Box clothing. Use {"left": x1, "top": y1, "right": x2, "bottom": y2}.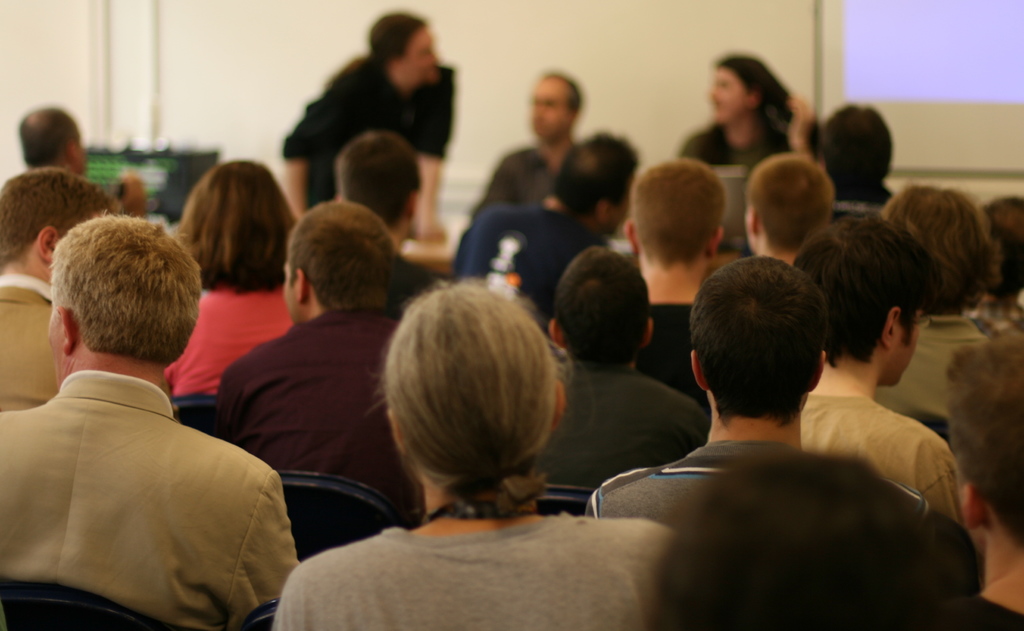
{"left": 271, "top": 520, "right": 642, "bottom": 630}.
